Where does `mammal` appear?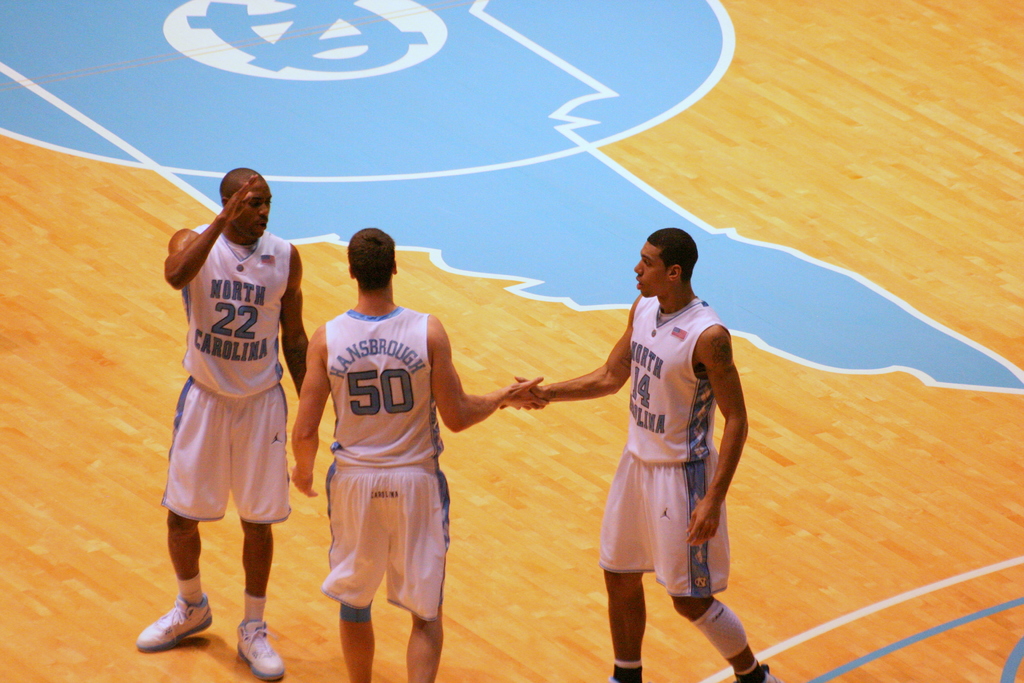
Appears at 520,251,755,625.
